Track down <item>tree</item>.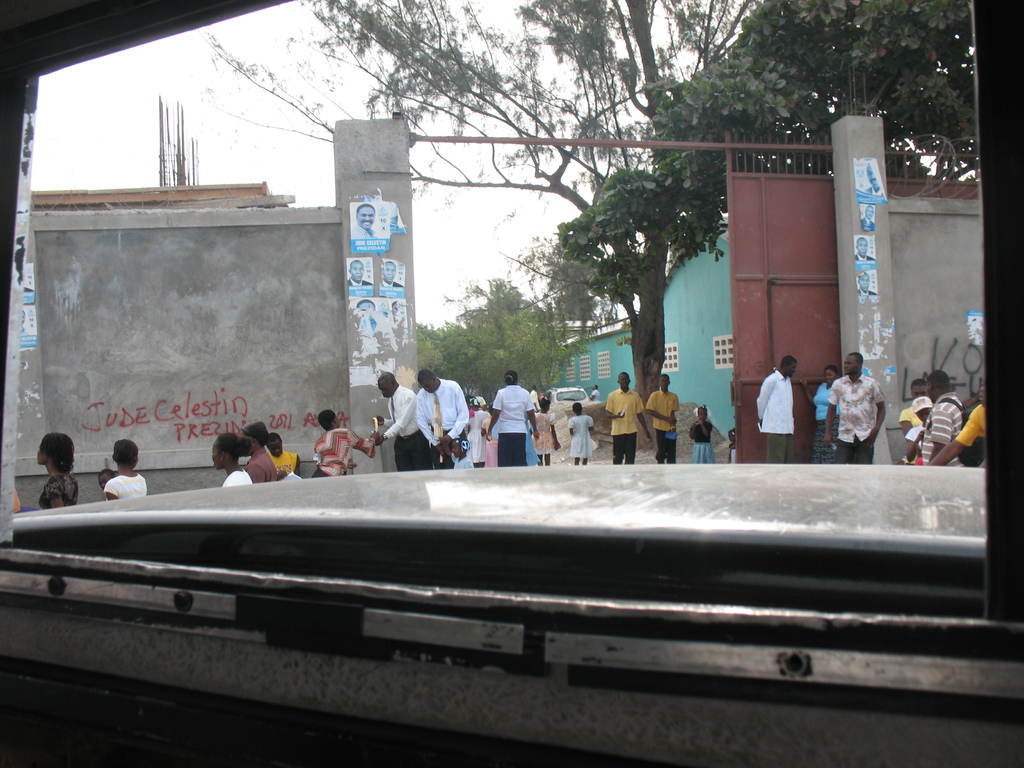
Tracked to detection(193, 0, 759, 449).
